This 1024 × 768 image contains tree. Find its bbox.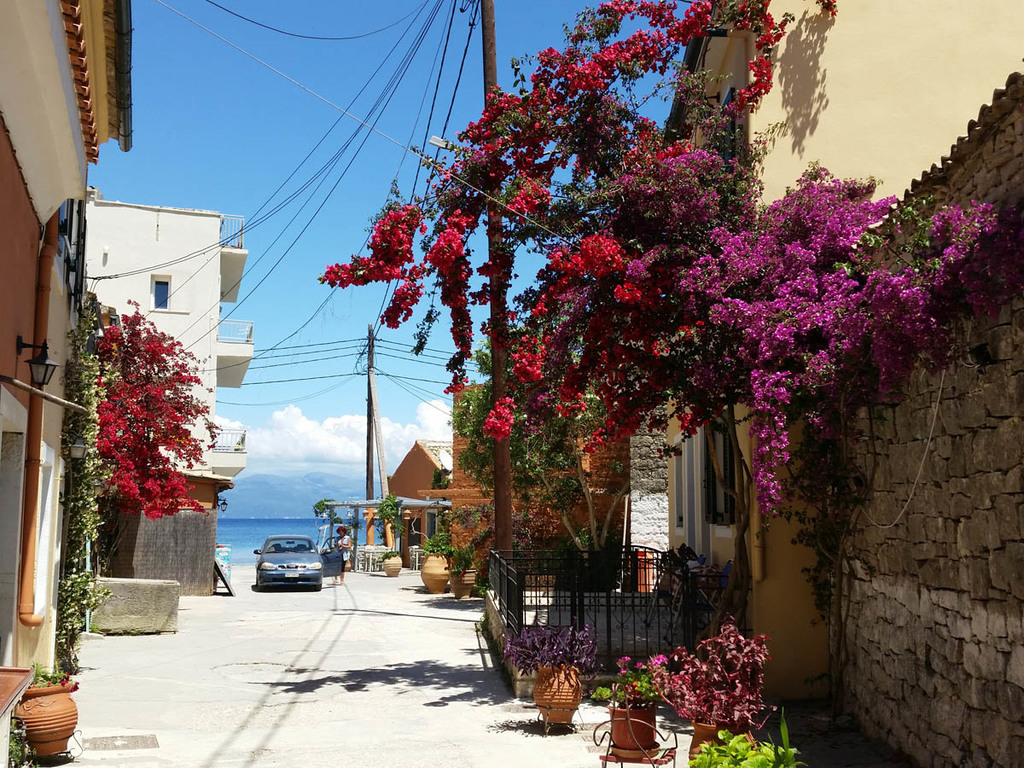
rect(330, 0, 995, 695).
